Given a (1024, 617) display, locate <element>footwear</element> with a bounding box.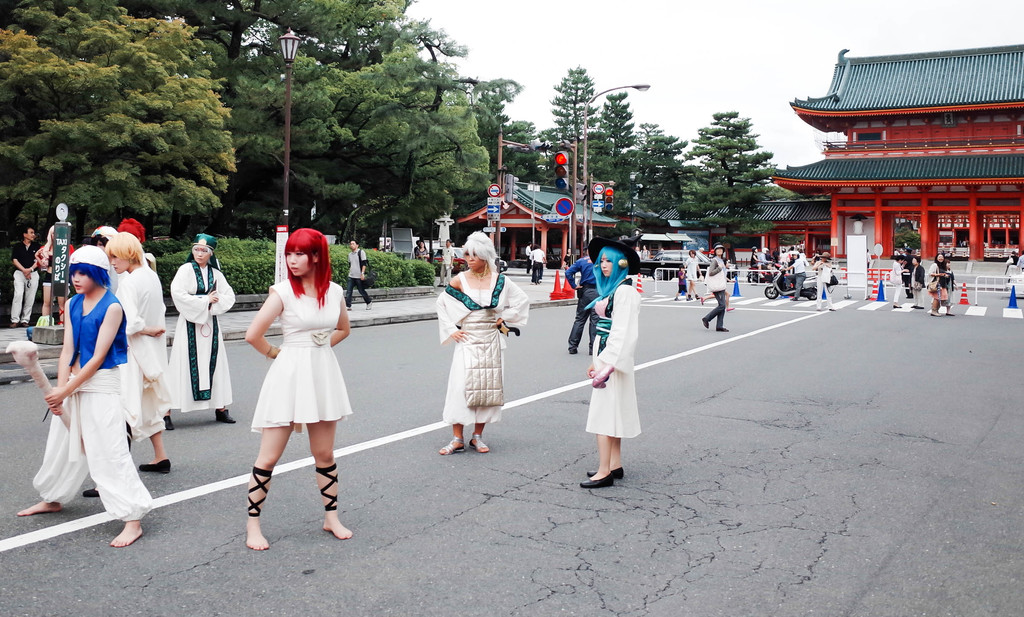
Located: pyautogui.locateOnScreen(366, 298, 371, 311).
